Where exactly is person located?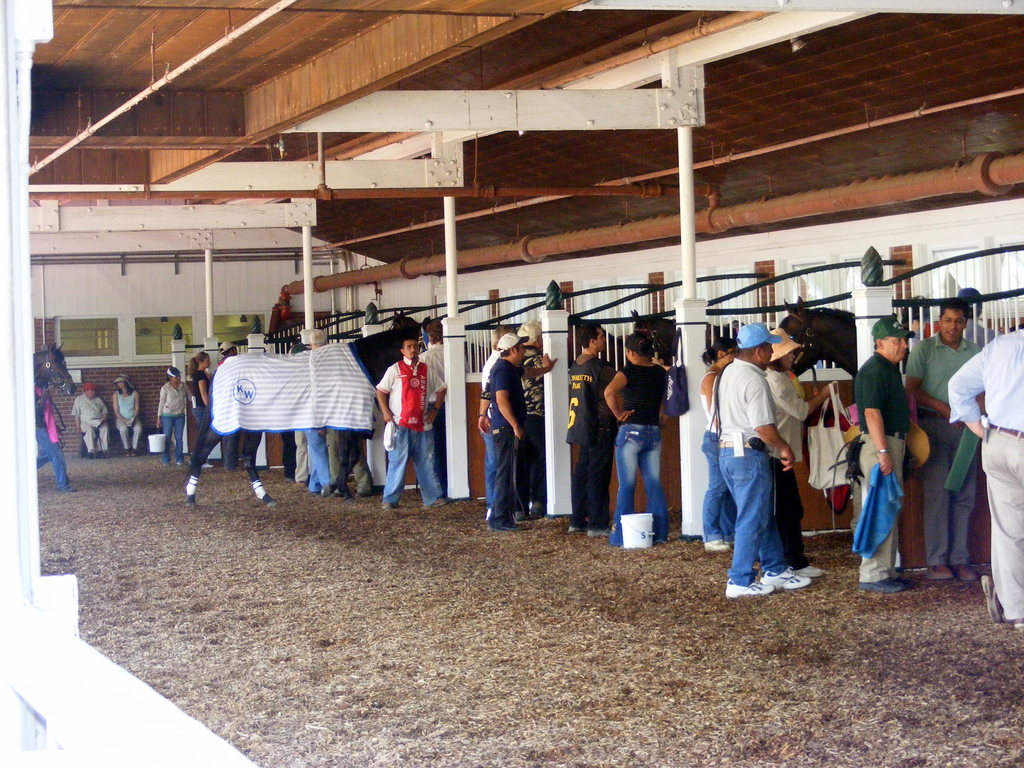
Its bounding box is [left=279, top=324, right=308, bottom=490].
